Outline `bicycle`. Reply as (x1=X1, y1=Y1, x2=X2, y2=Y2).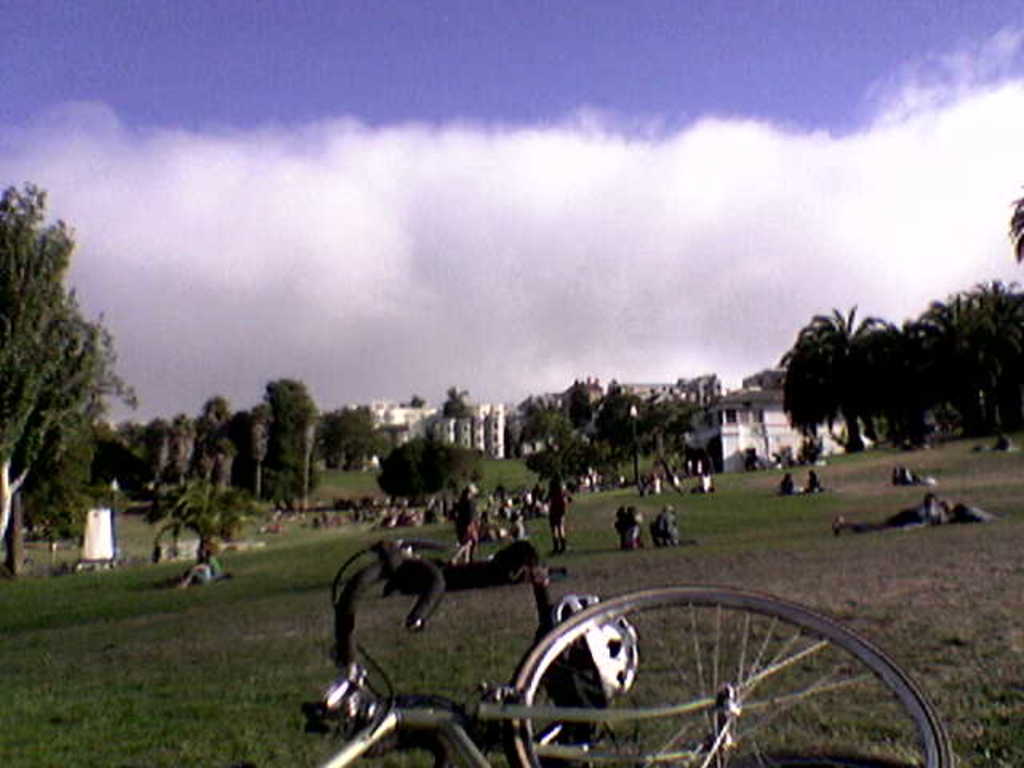
(x1=294, y1=536, x2=941, y2=766).
